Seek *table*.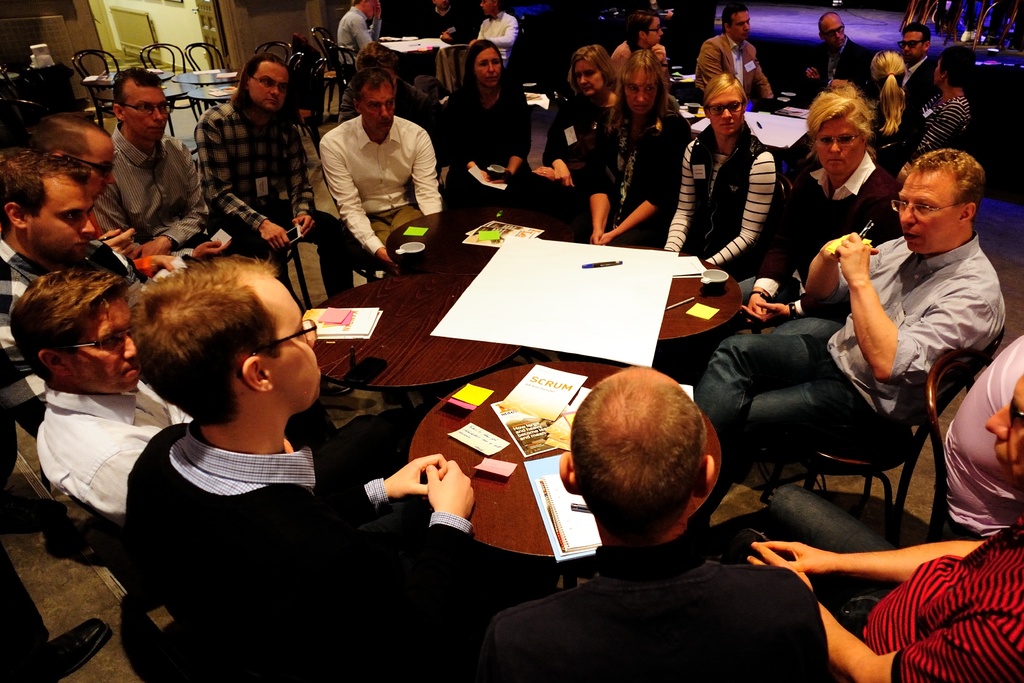
detection(408, 359, 725, 588).
